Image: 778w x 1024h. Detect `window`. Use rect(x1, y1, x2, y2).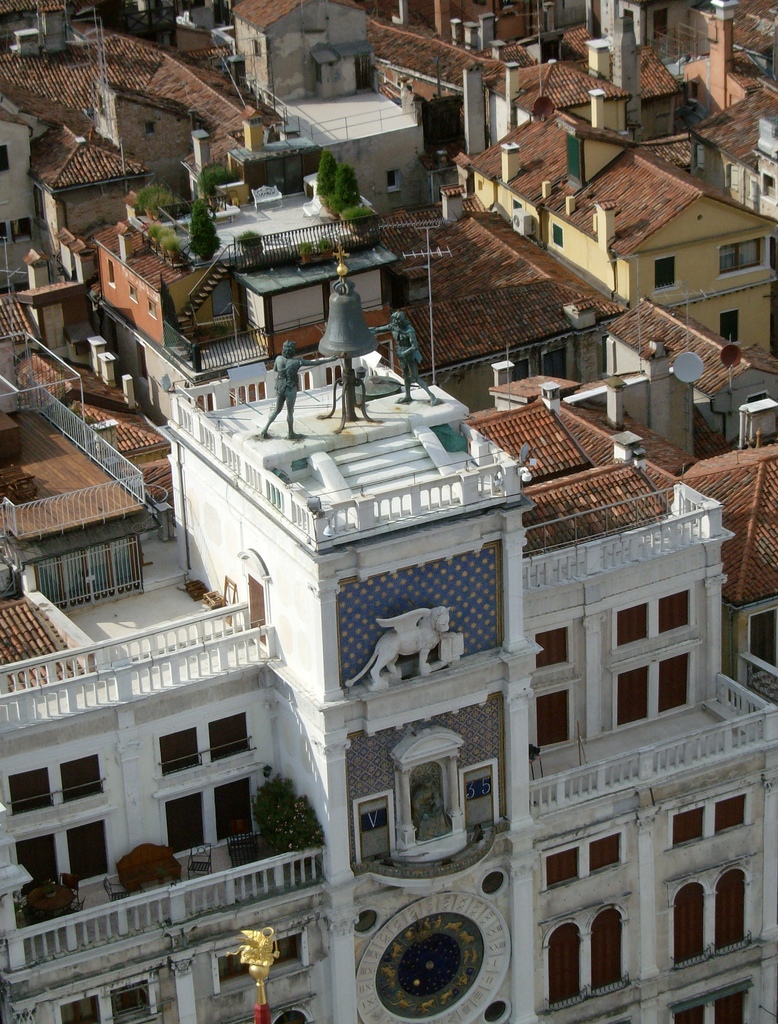
rect(126, 284, 142, 305).
